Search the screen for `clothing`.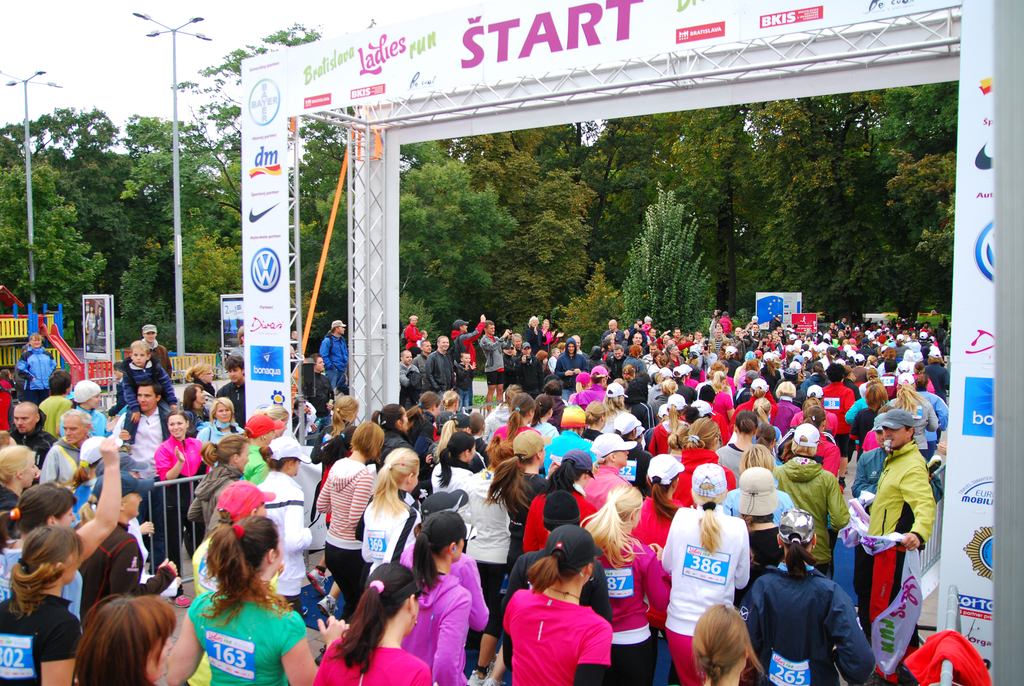
Found at <bbox>490, 416, 534, 439</bbox>.
